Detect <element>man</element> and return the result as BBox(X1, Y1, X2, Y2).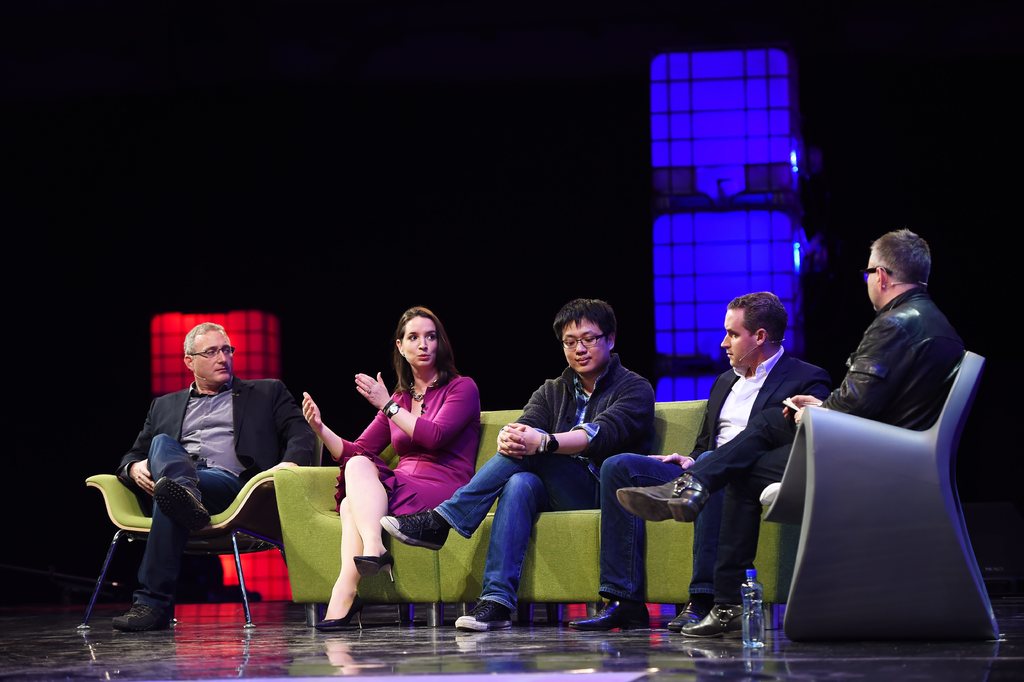
BBox(561, 293, 825, 637).
